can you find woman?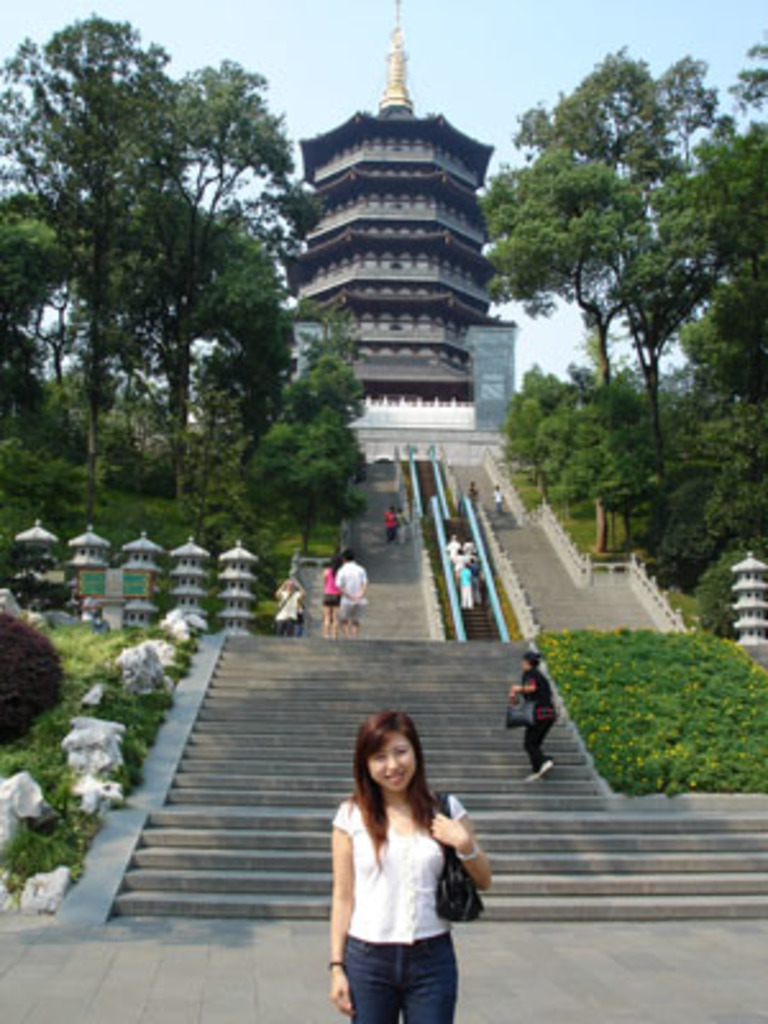
Yes, bounding box: BBox(499, 648, 563, 778).
